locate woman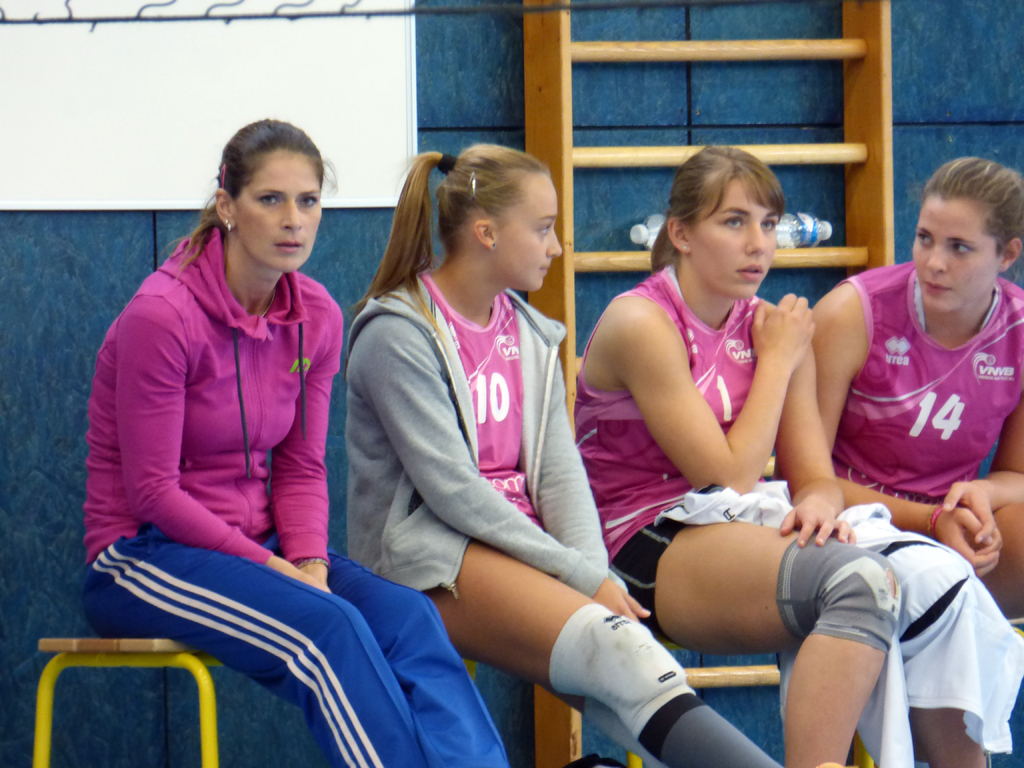
bbox(580, 132, 1007, 767)
